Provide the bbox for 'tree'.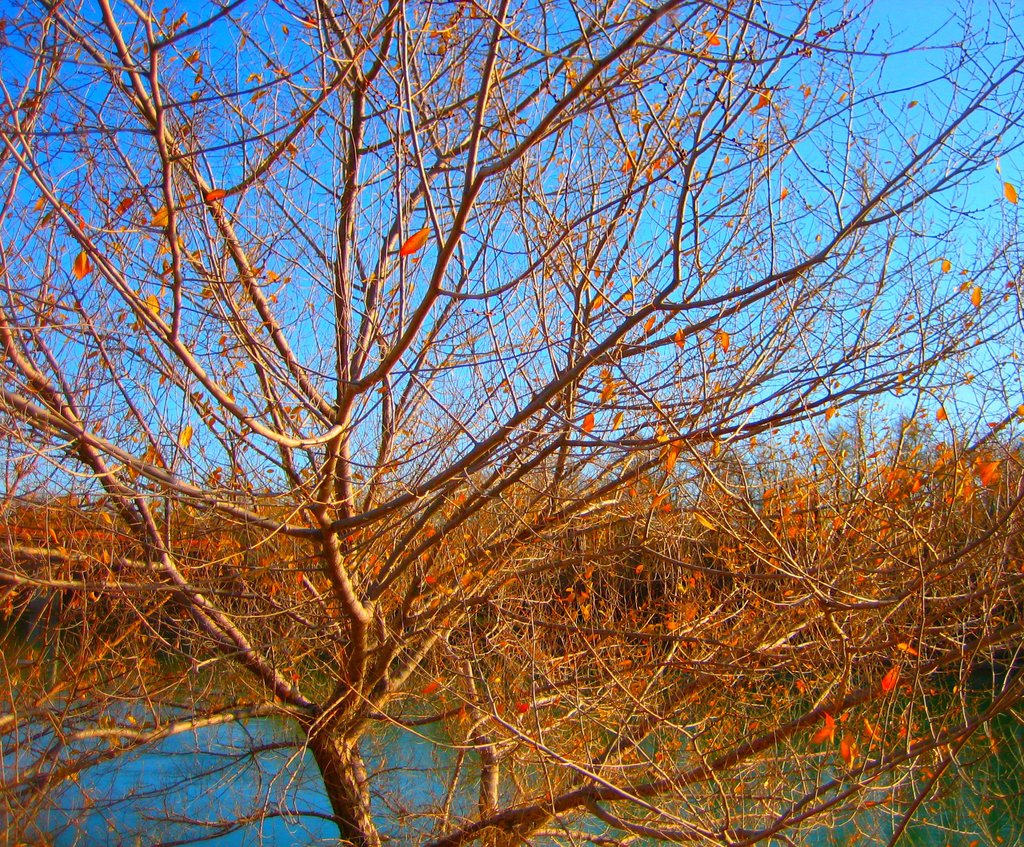
[x1=0, y1=0, x2=1023, y2=846].
